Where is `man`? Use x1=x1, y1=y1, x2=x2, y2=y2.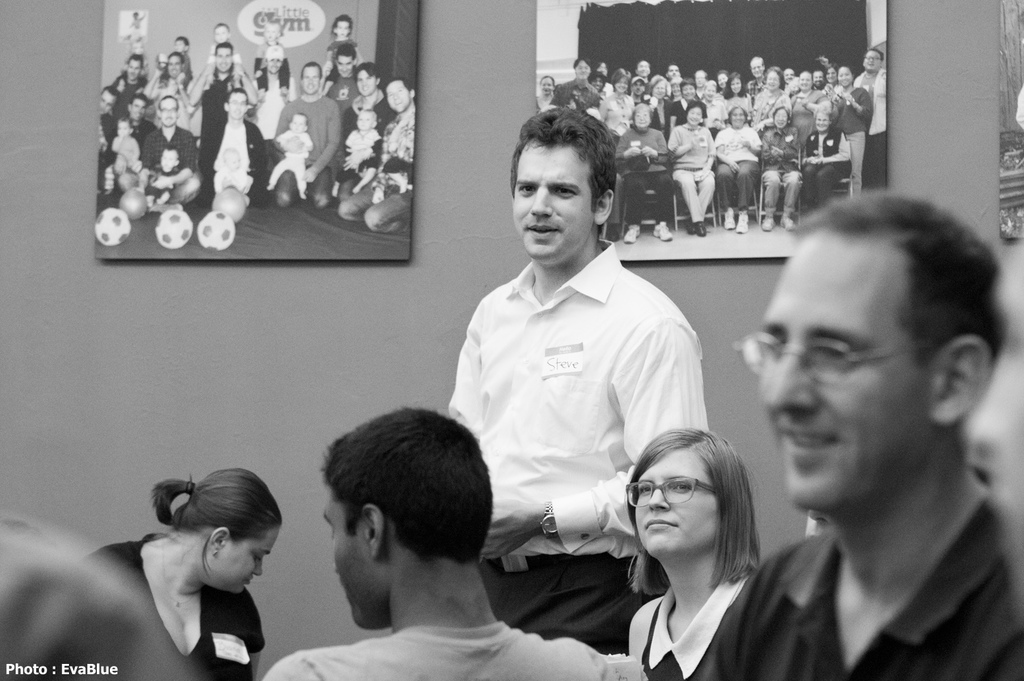
x1=812, y1=65, x2=822, y2=89.
